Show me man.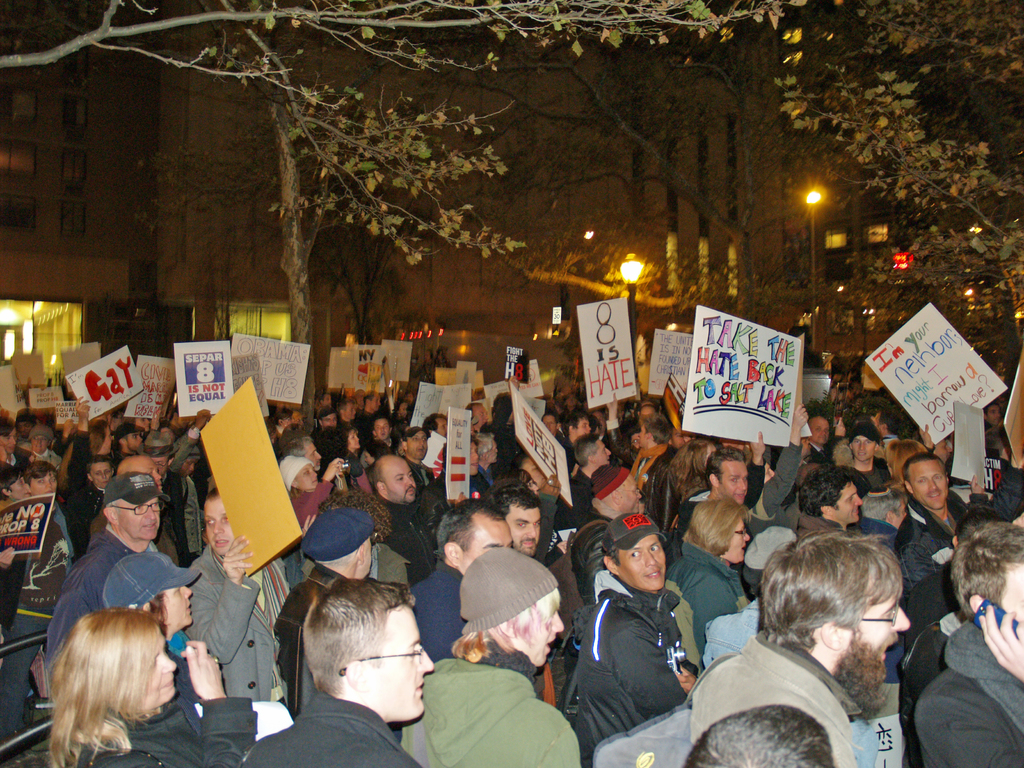
man is here: crop(676, 449, 758, 547).
